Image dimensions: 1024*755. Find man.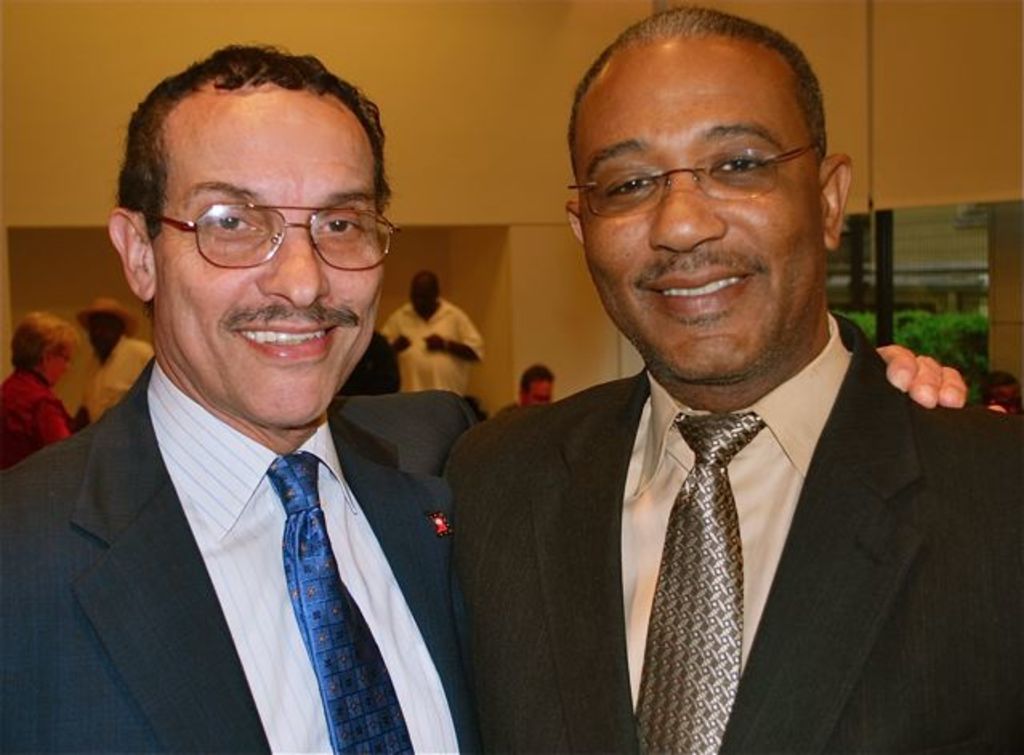
375 271 487 401.
